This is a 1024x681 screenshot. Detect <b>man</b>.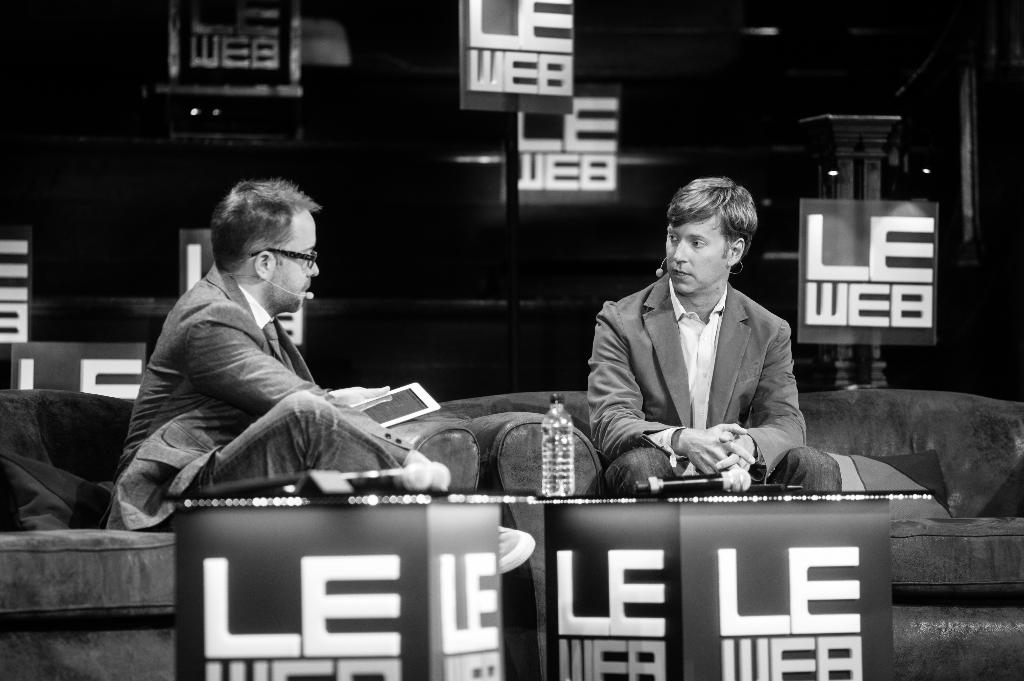
select_region(583, 177, 849, 492).
